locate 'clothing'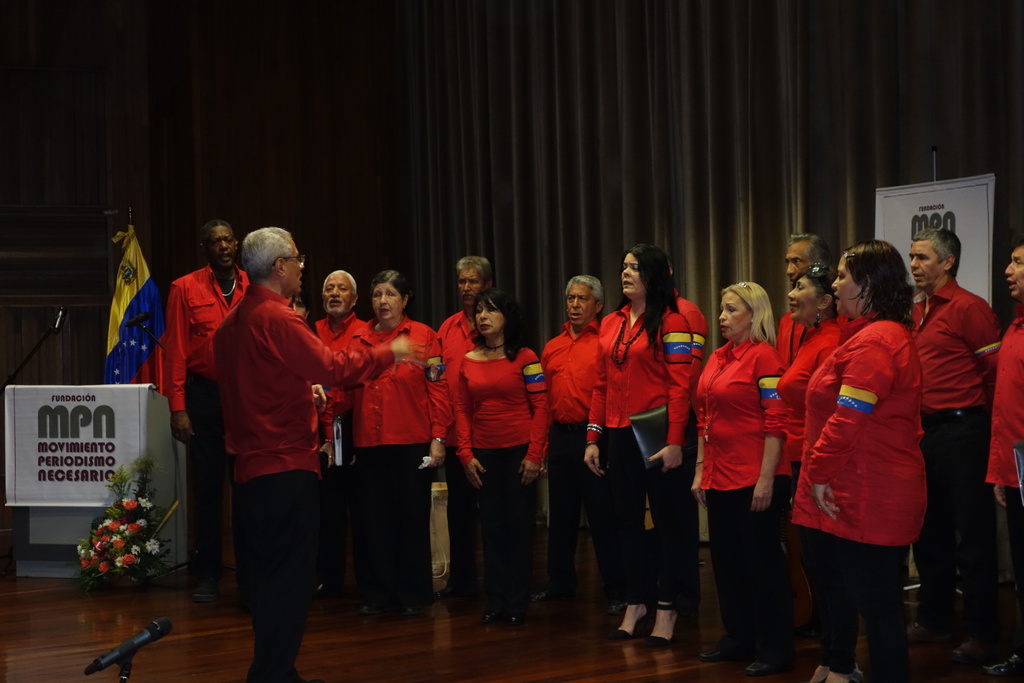
653:441:691:644
